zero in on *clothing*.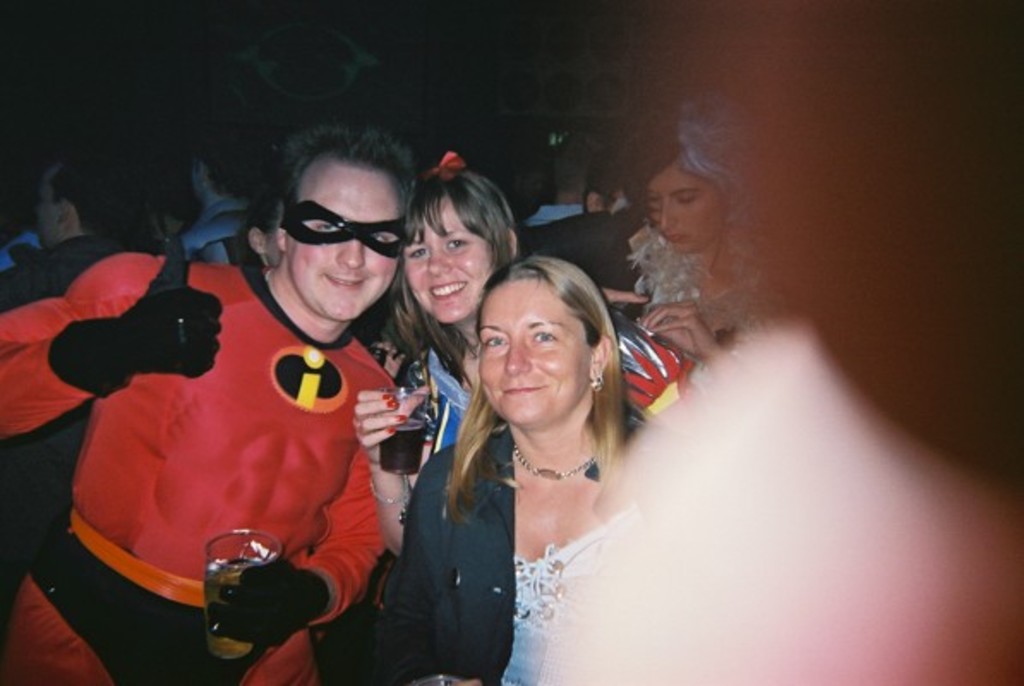
Zeroed in: x1=0, y1=240, x2=136, y2=609.
